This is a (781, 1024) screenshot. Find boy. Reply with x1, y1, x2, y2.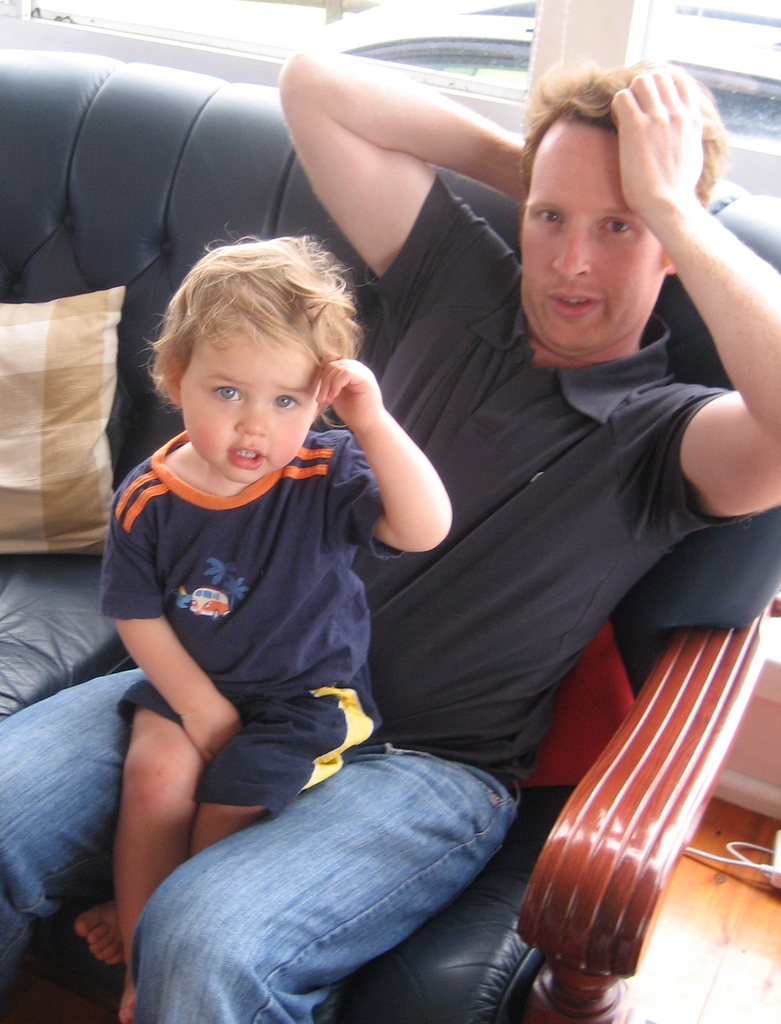
74, 231, 463, 1023.
